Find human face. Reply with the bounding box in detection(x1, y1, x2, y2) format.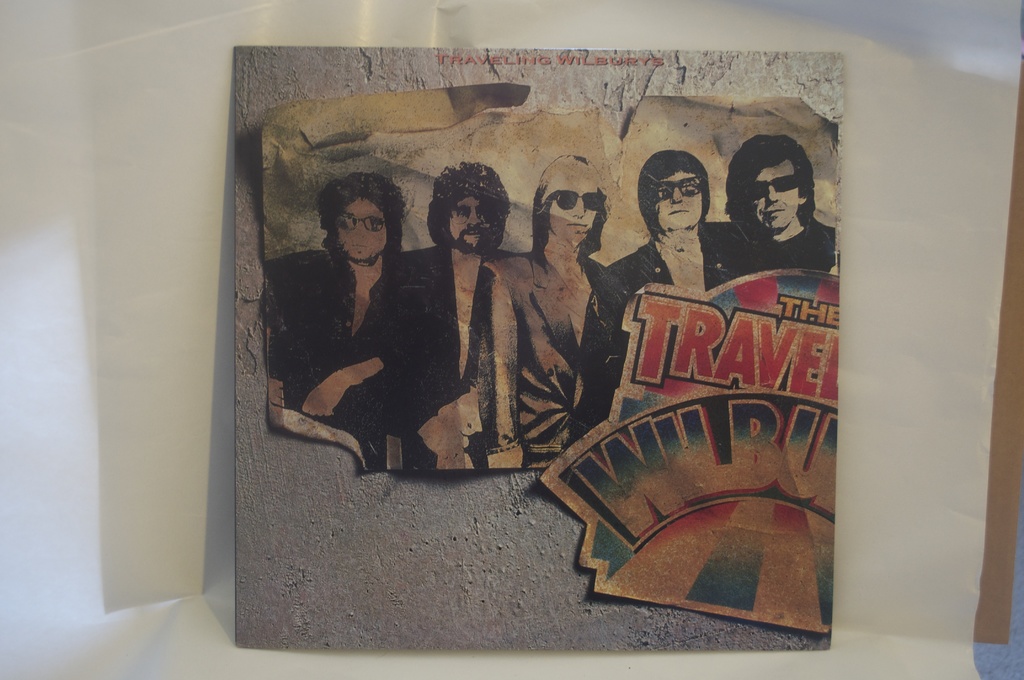
detection(547, 169, 597, 244).
